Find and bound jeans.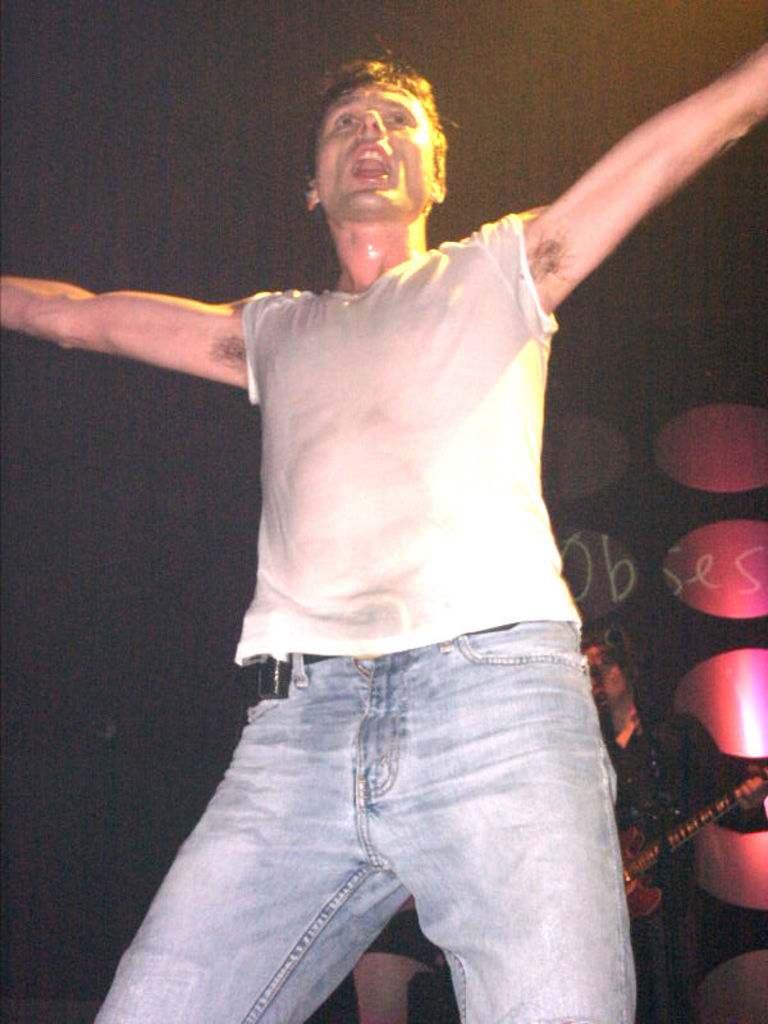
Bound: pyautogui.locateOnScreen(90, 620, 635, 1023).
